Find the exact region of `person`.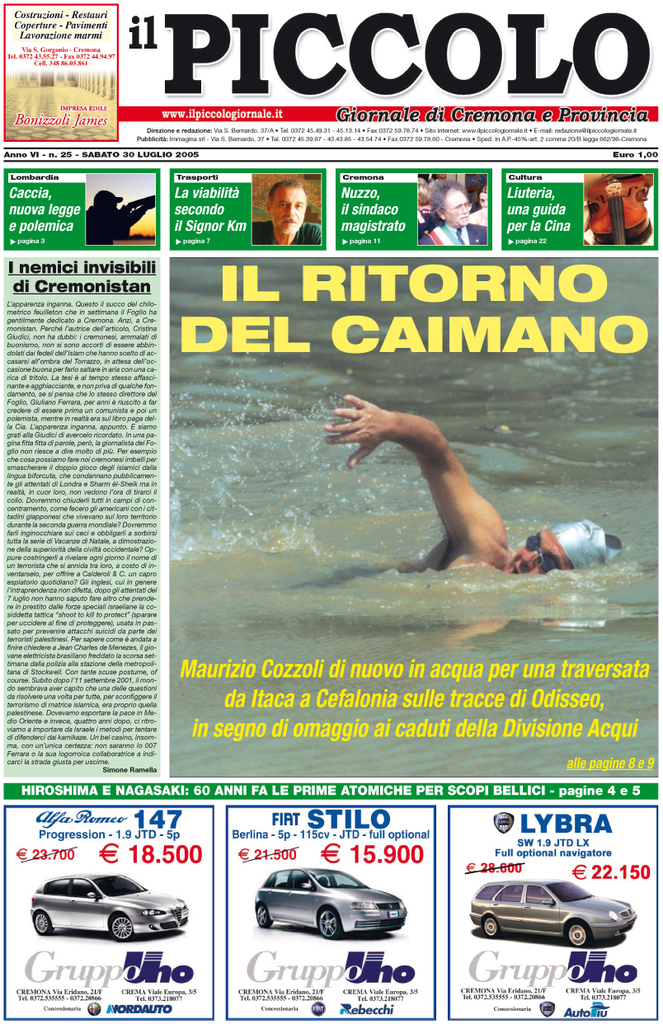
Exact region: [left=251, top=180, right=321, bottom=246].
